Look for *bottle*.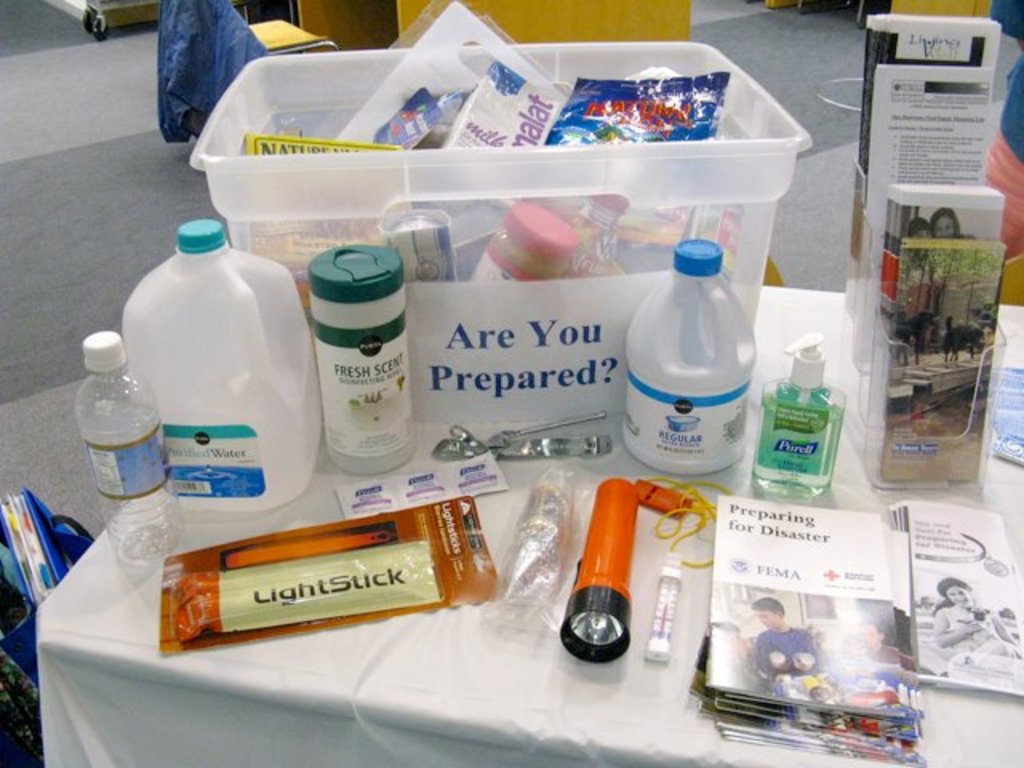
Found: 75,330,186,565.
